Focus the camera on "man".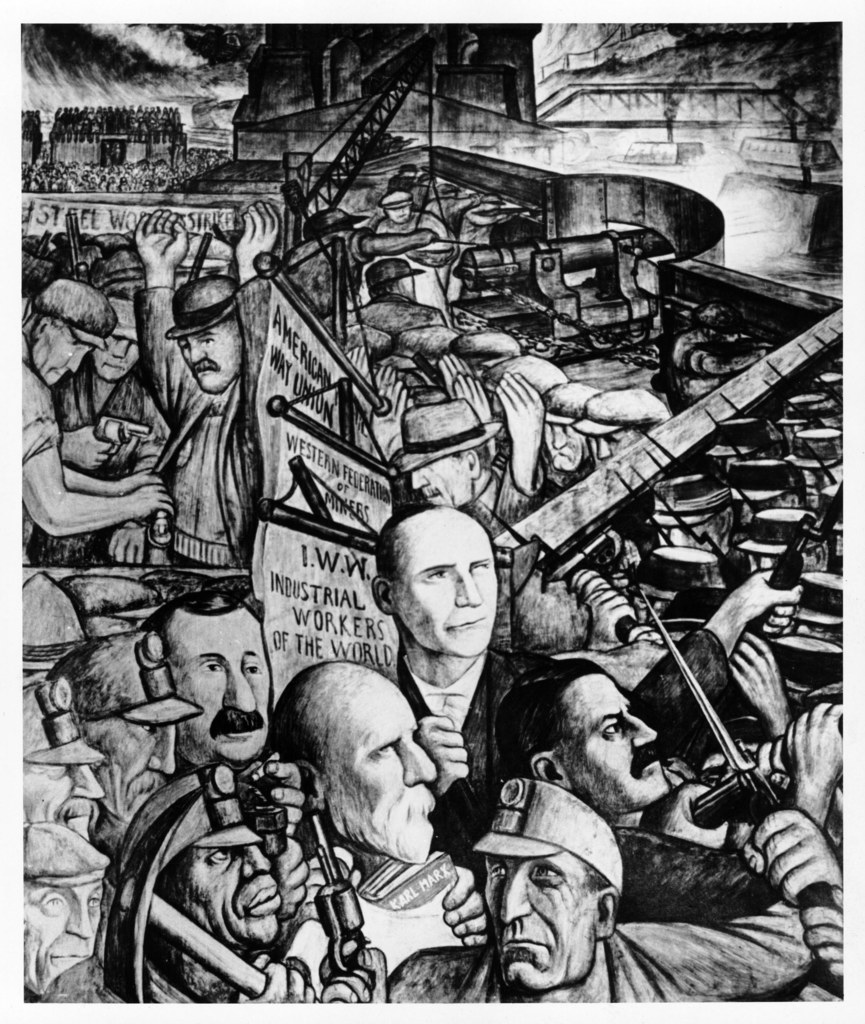
Focus region: l=18, t=817, r=116, b=1005.
